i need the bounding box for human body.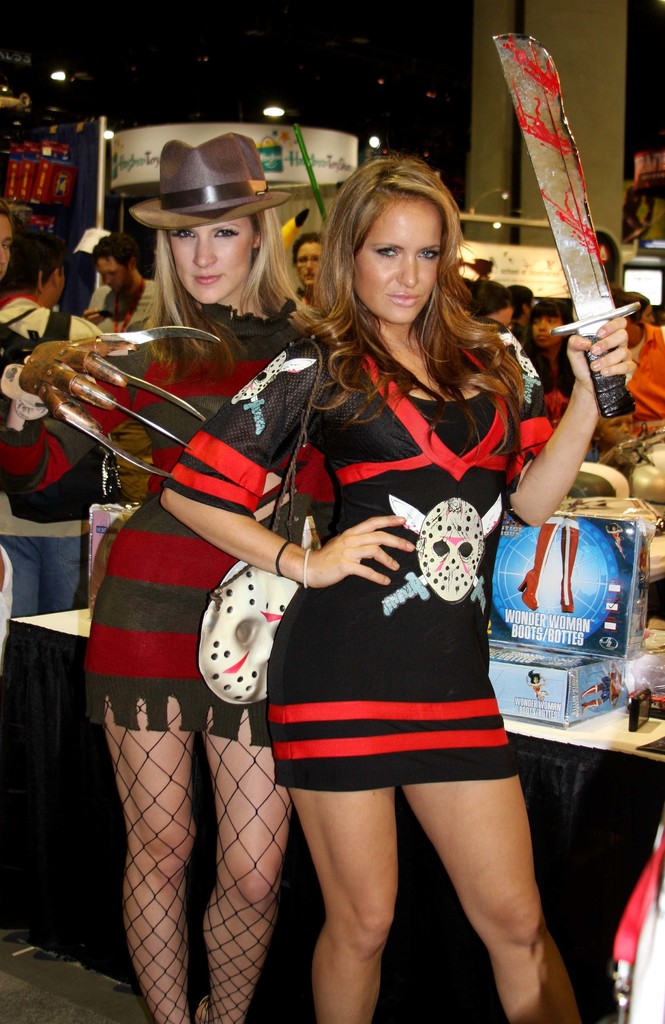
Here it is: (x1=92, y1=228, x2=164, y2=502).
